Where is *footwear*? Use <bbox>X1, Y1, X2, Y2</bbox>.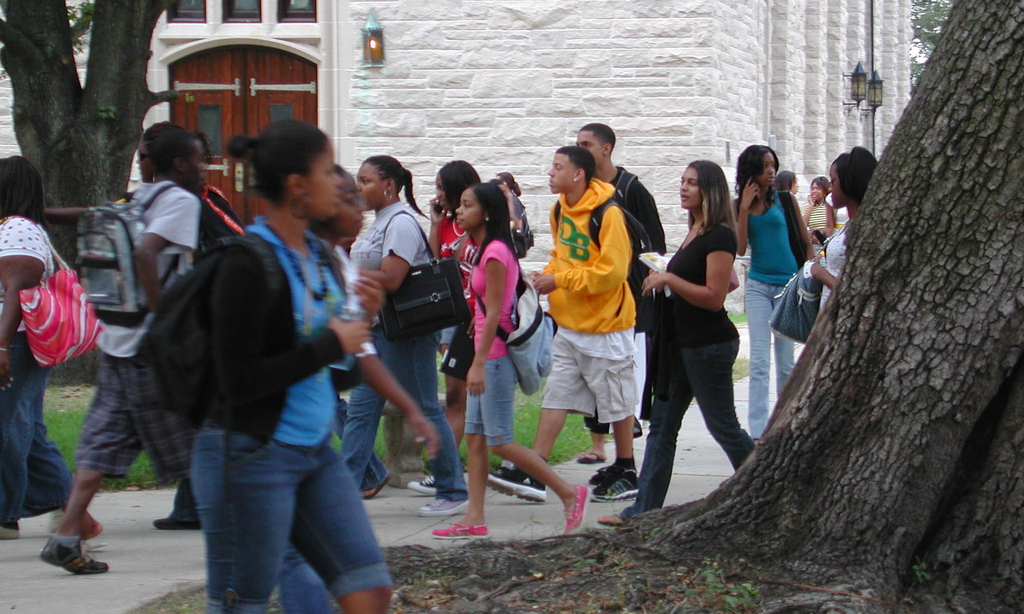
<bbox>589, 458, 645, 502</bbox>.
